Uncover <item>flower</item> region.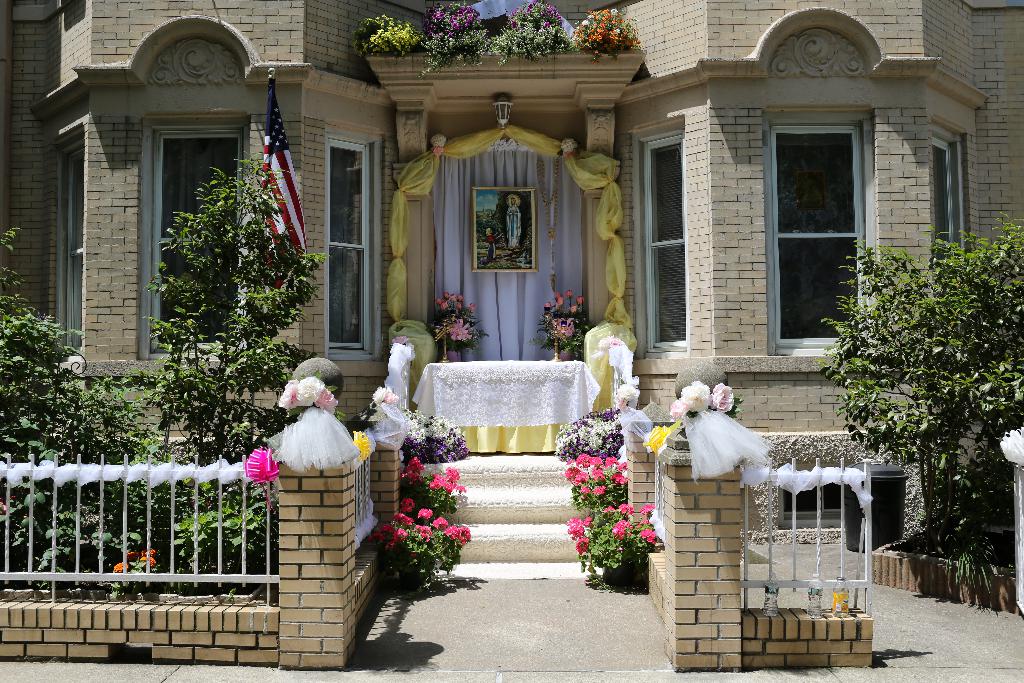
Uncovered: {"x1": 597, "y1": 506, "x2": 614, "y2": 514}.
